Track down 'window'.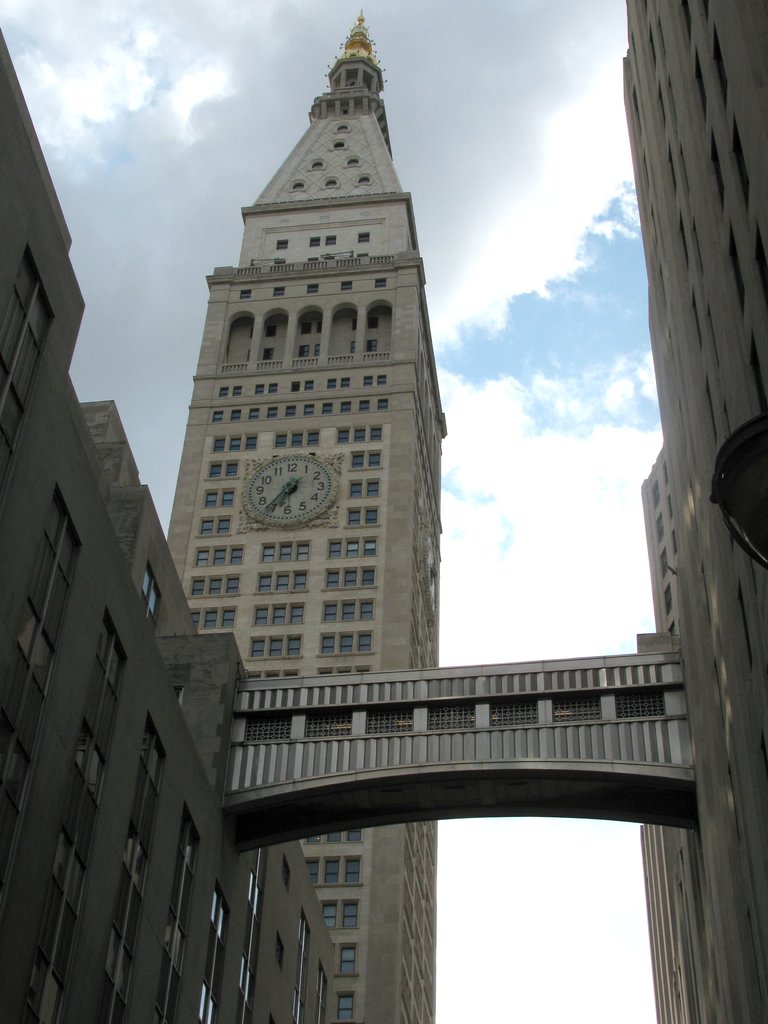
Tracked to rect(251, 408, 259, 422).
